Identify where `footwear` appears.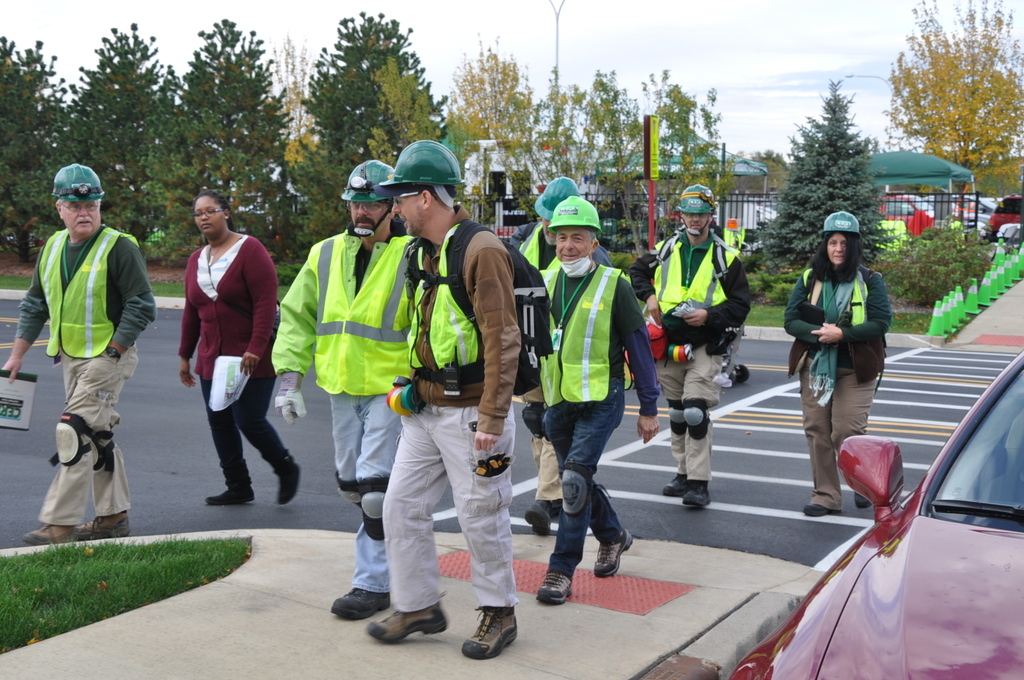
Appears at {"left": 658, "top": 468, "right": 693, "bottom": 497}.
